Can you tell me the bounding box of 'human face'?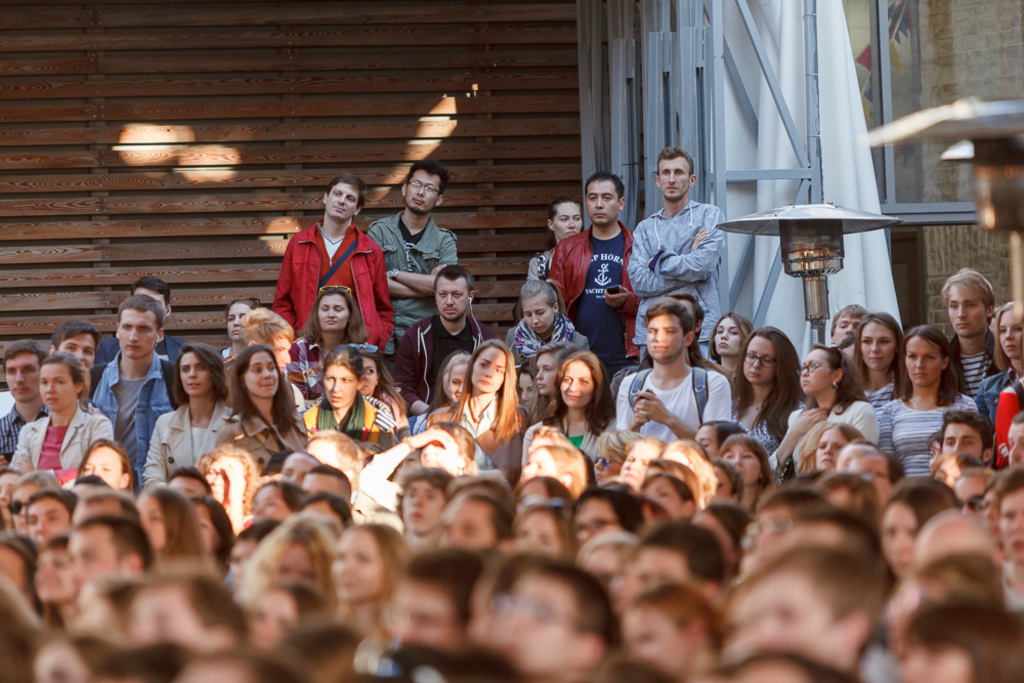
(421,442,451,470).
